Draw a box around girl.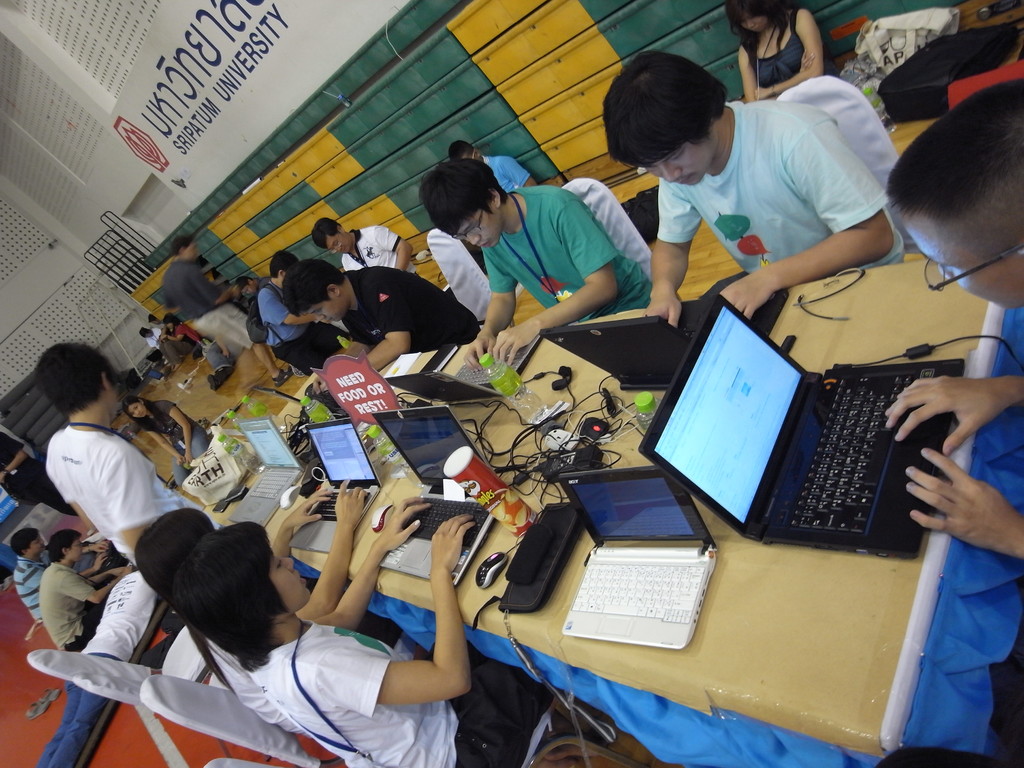
[124,403,212,467].
